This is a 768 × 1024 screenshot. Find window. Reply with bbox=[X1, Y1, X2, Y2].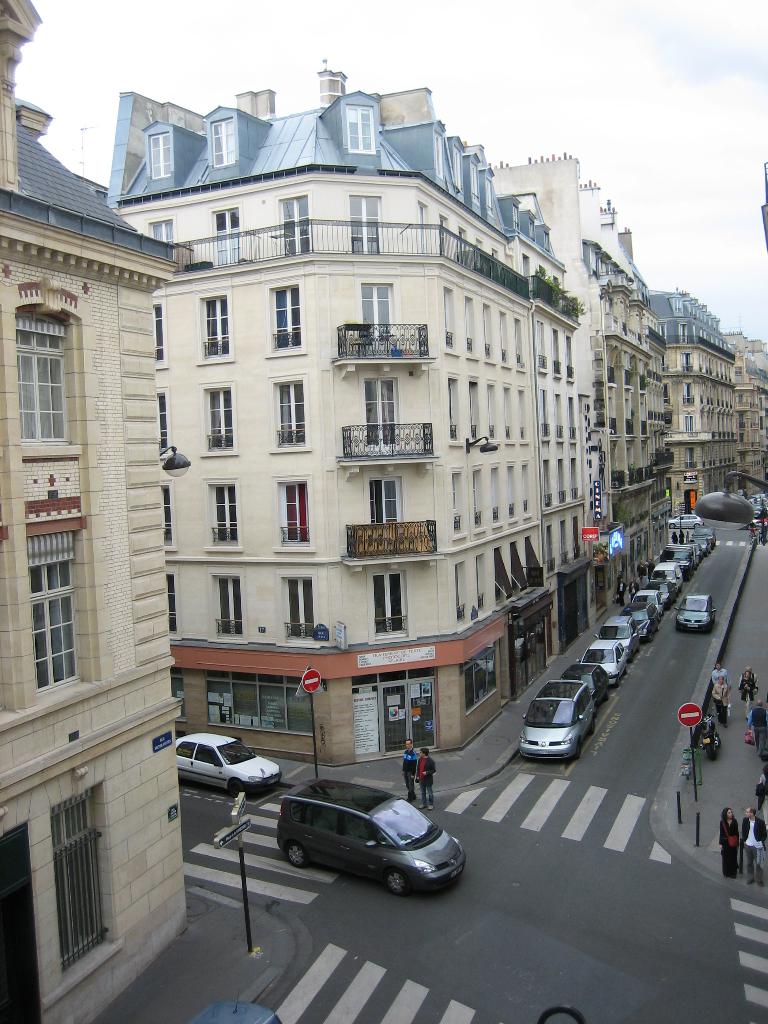
bbox=[212, 574, 238, 637].
